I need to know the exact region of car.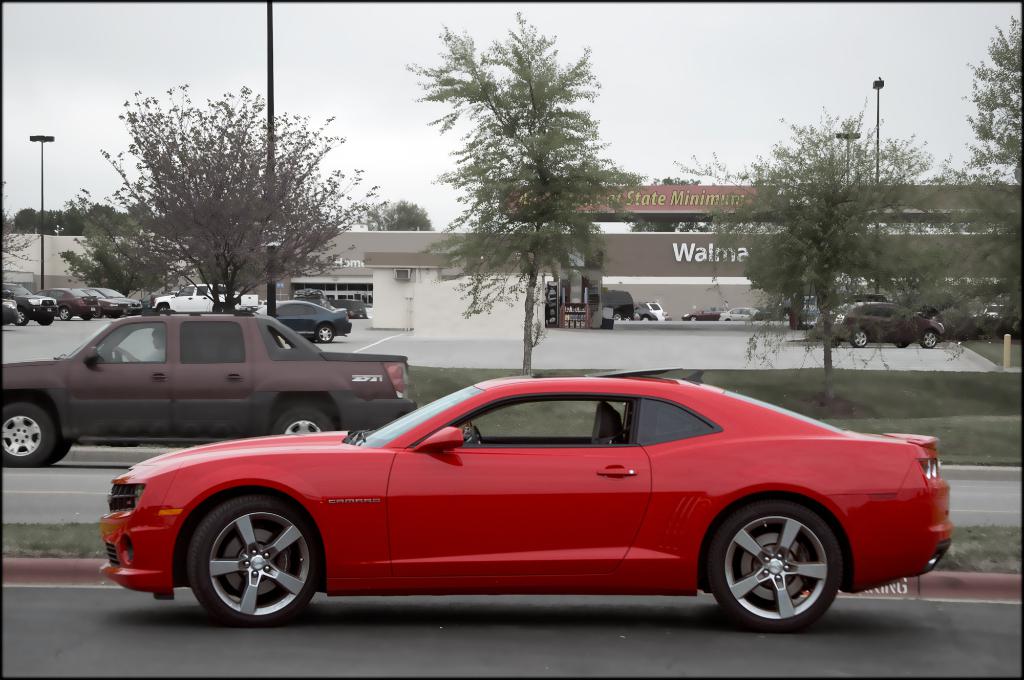
Region: rect(101, 367, 956, 633).
